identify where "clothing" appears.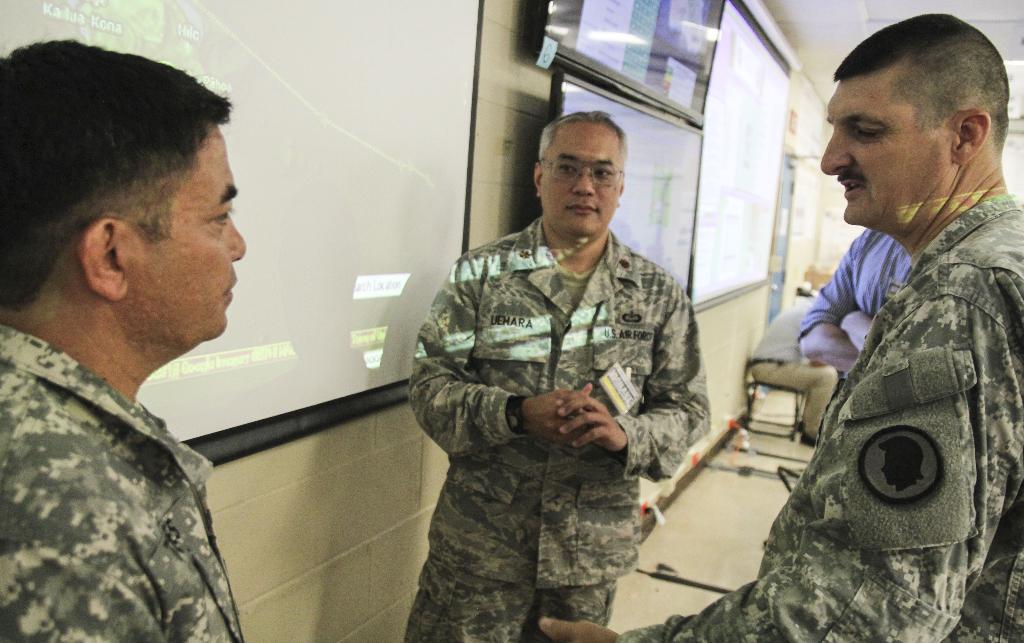
Appears at x1=390 y1=160 x2=714 y2=621.
